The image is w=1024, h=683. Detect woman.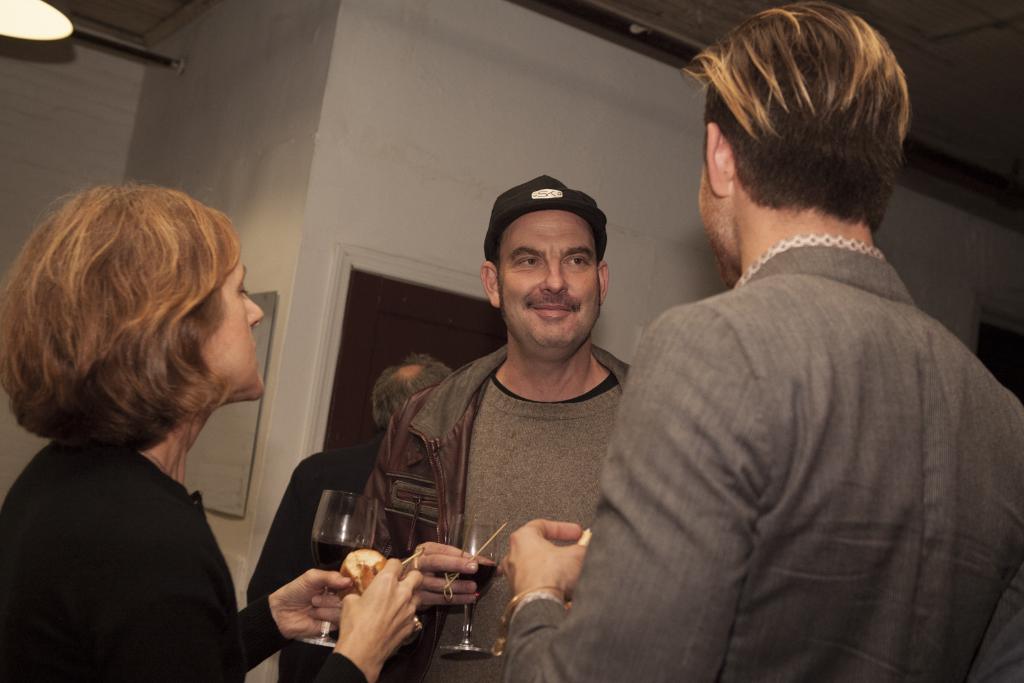
Detection: 1,178,296,671.
